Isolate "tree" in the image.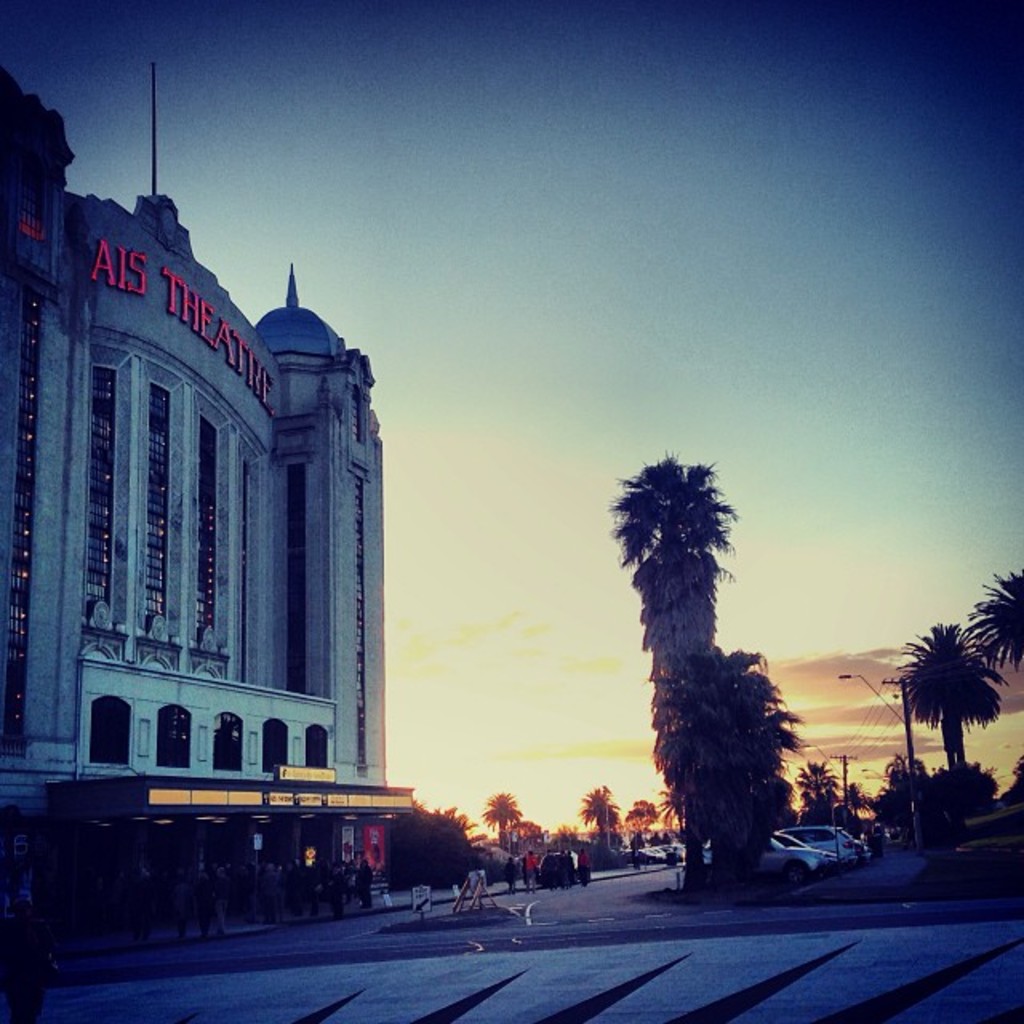
Isolated region: Rect(784, 749, 835, 827).
